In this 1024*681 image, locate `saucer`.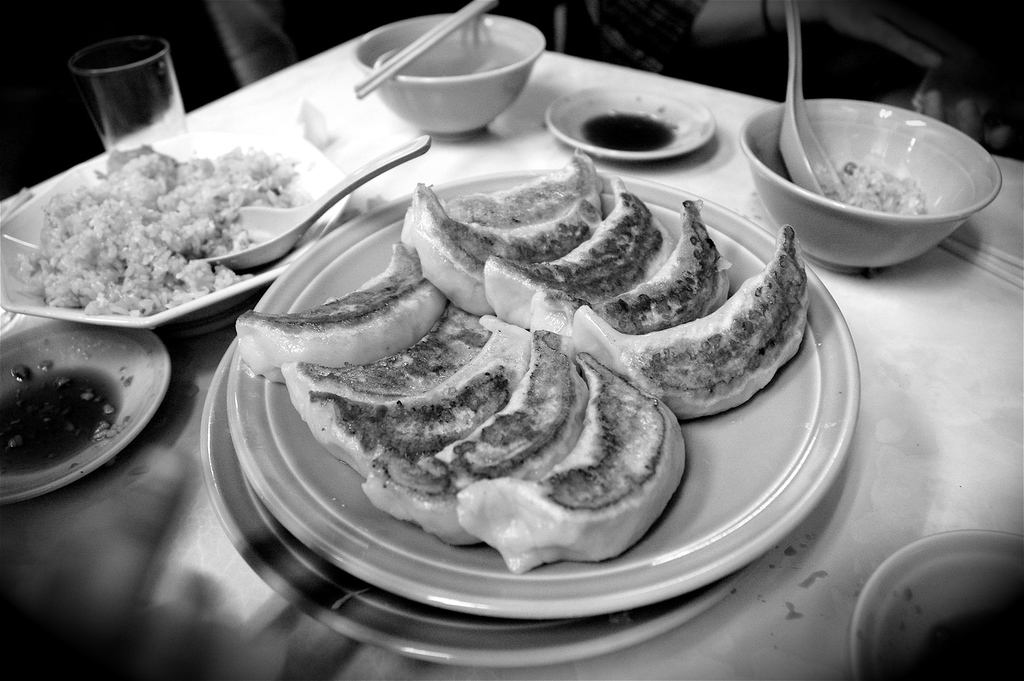
Bounding box: l=0, t=322, r=173, b=503.
